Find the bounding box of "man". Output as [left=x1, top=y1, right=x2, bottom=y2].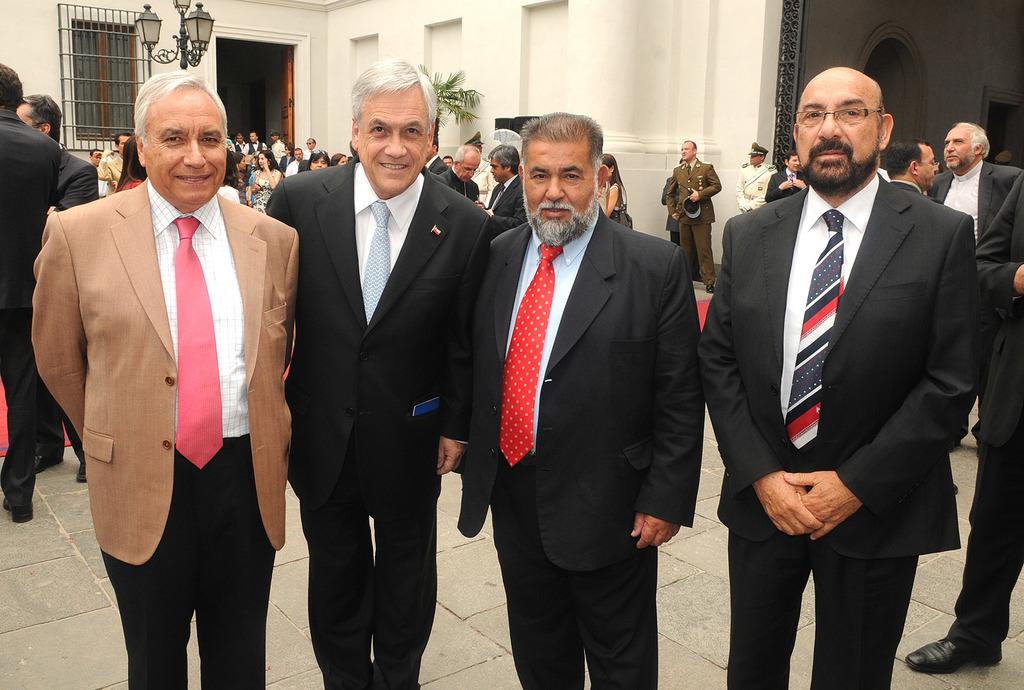
[left=98, top=131, right=132, bottom=197].
